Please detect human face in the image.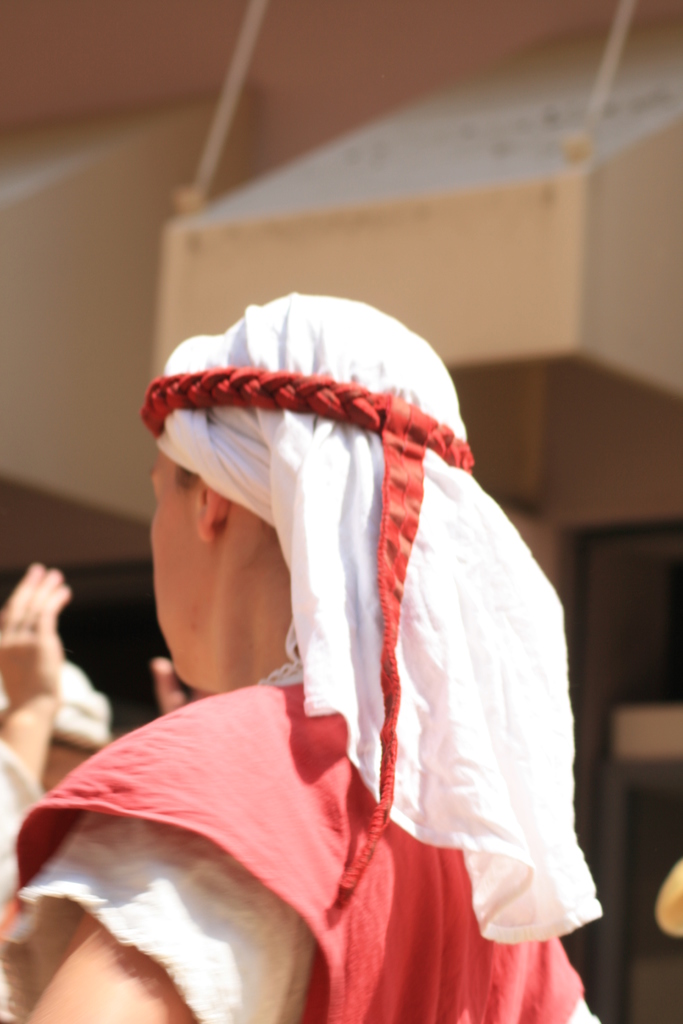
149, 451, 199, 685.
